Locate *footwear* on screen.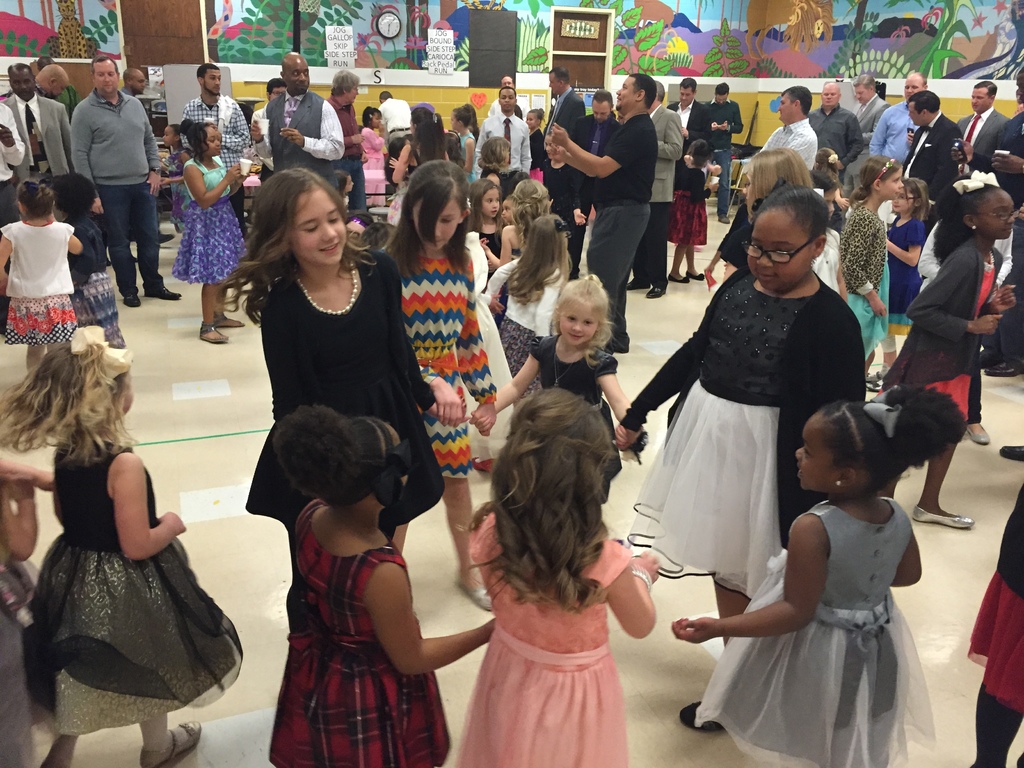
On screen at <box>914,504,974,524</box>.
